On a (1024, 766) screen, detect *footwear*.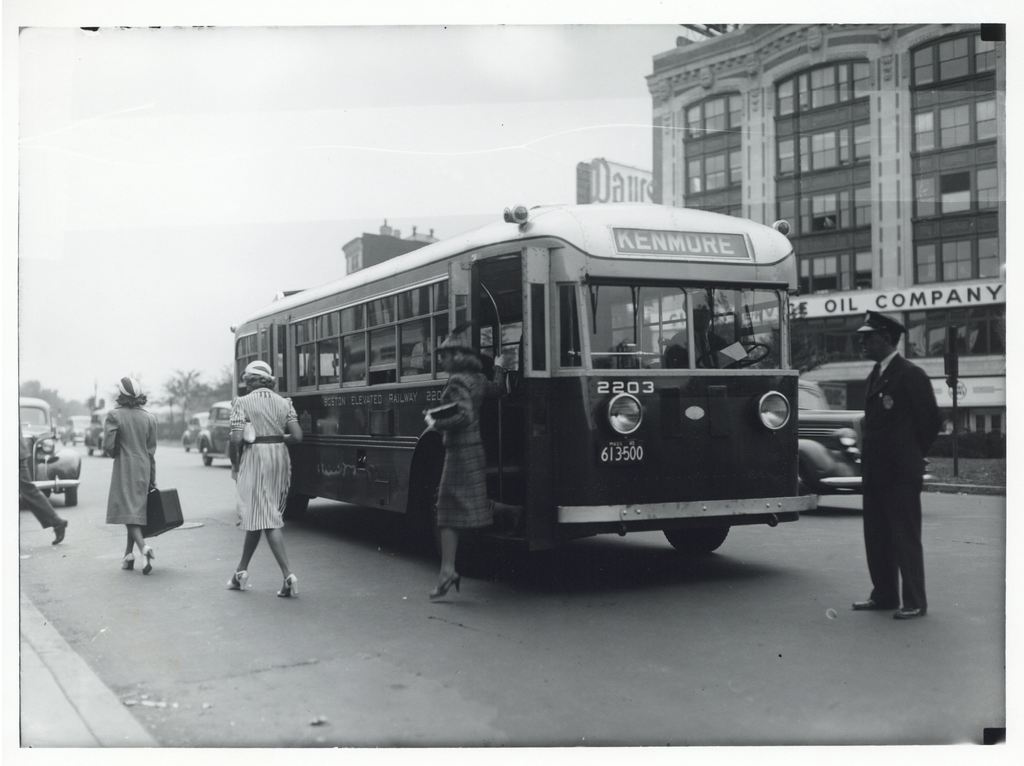
(143,546,156,577).
